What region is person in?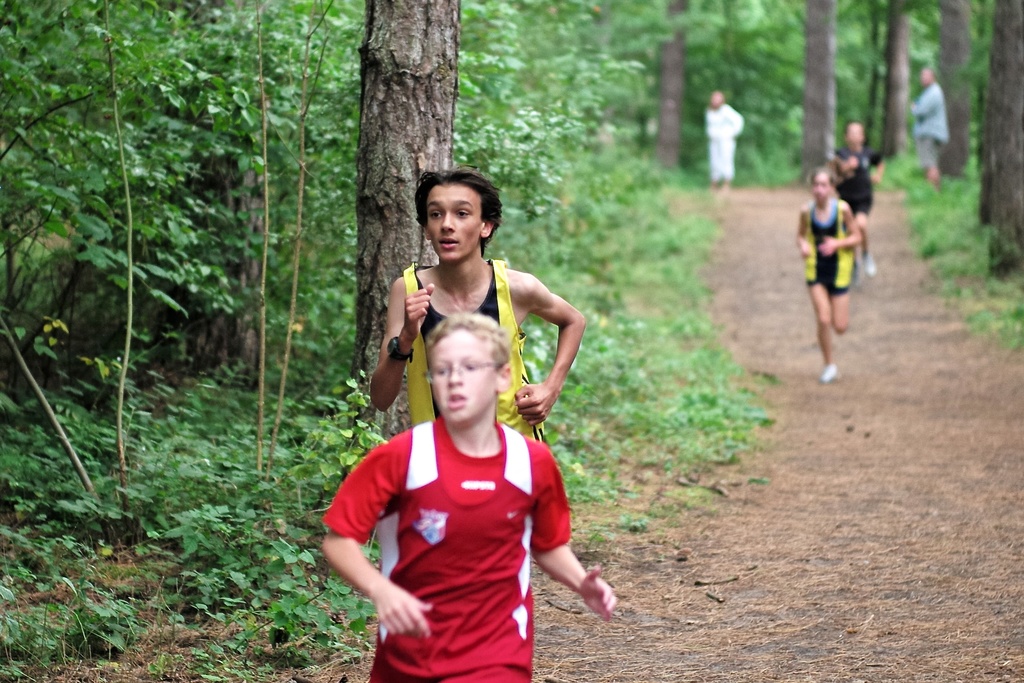
box=[703, 92, 745, 191].
